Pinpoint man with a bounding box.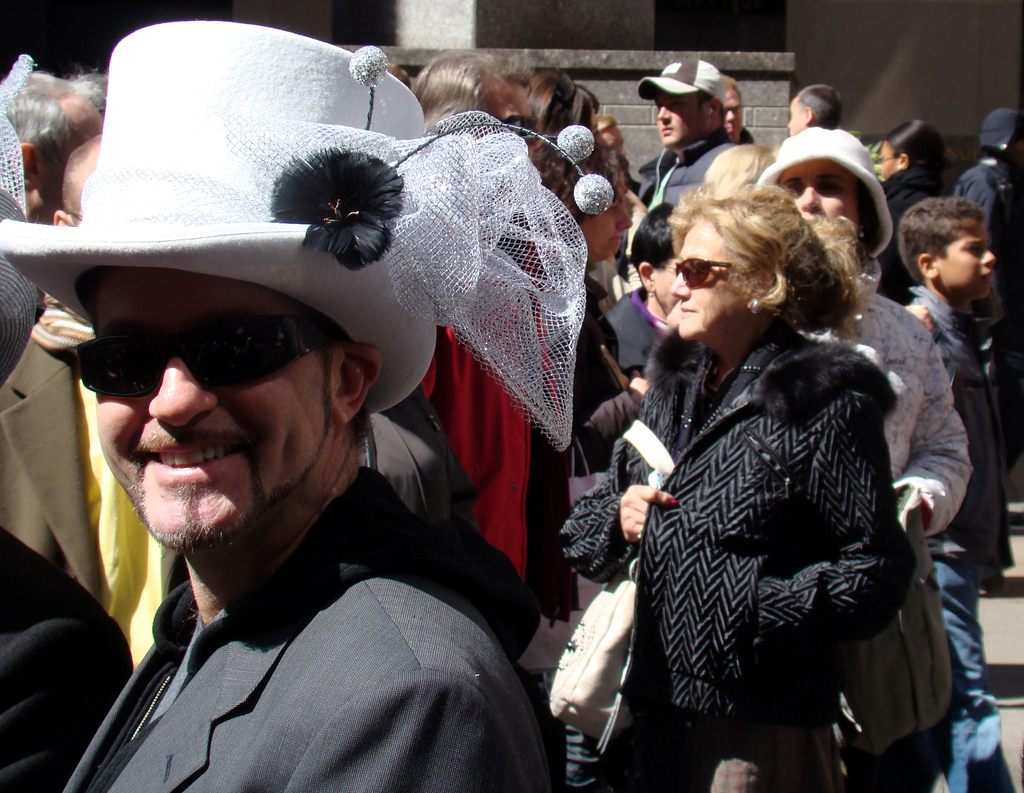
722/76/756/147.
